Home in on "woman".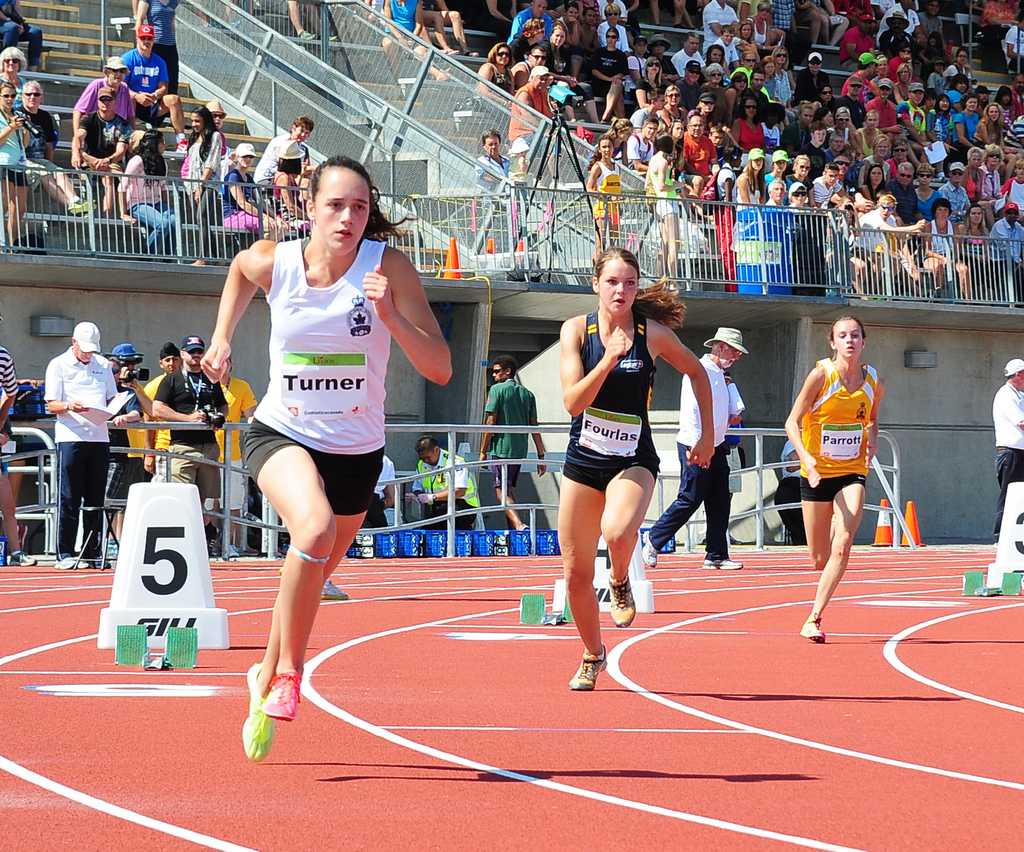
Homed in at rect(707, 40, 723, 65).
